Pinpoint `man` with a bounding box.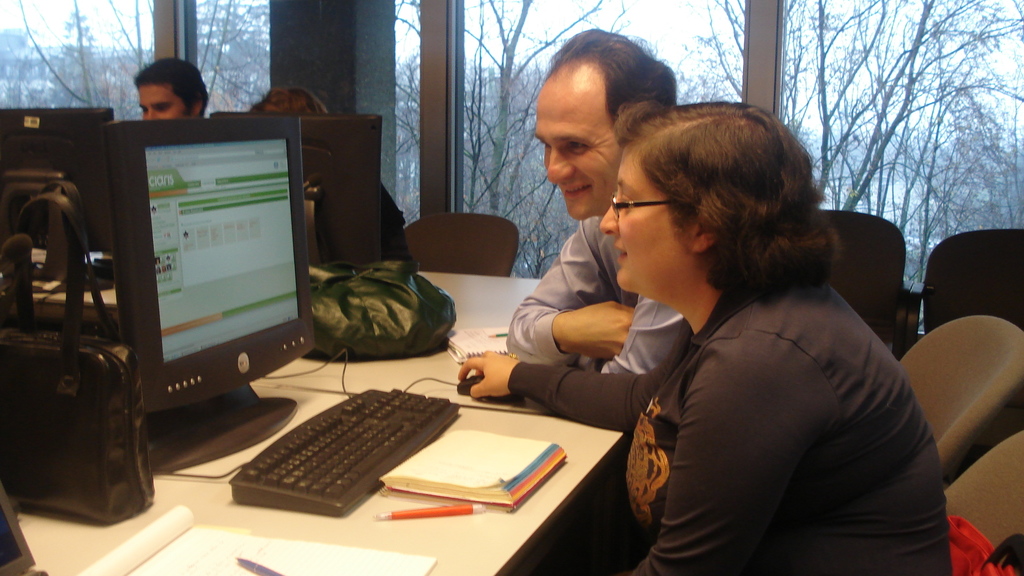
497 27 694 383.
